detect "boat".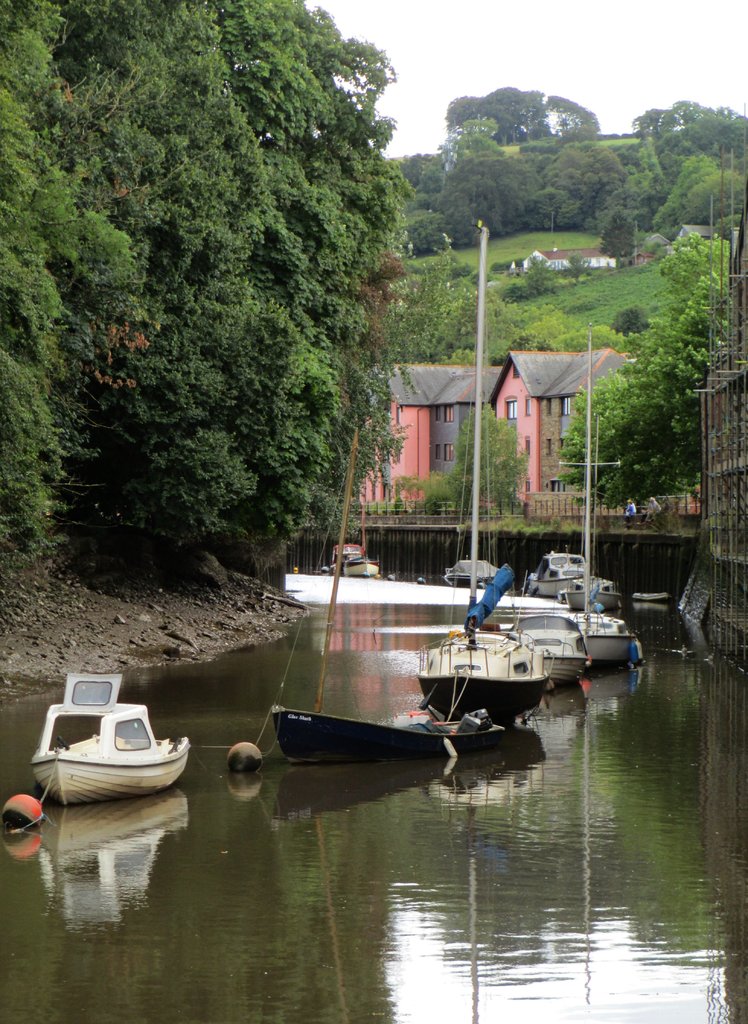
Detected at {"left": 418, "top": 214, "right": 549, "bottom": 724}.
